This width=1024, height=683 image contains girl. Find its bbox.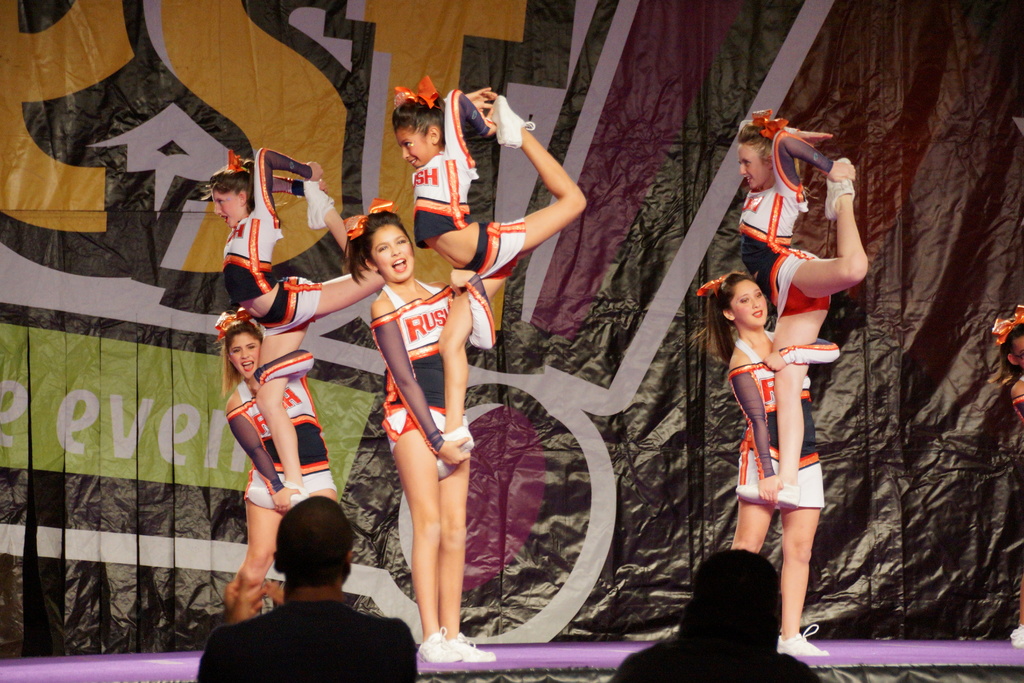
bbox(198, 152, 388, 508).
